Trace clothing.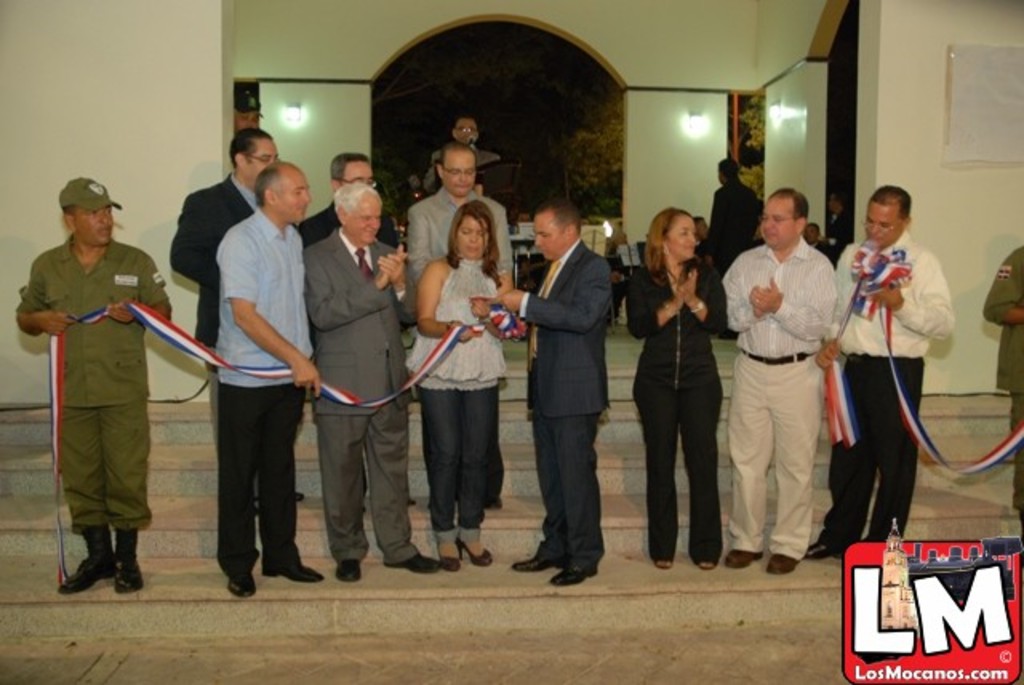
Traced to <box>827,227,954,560</box>.
